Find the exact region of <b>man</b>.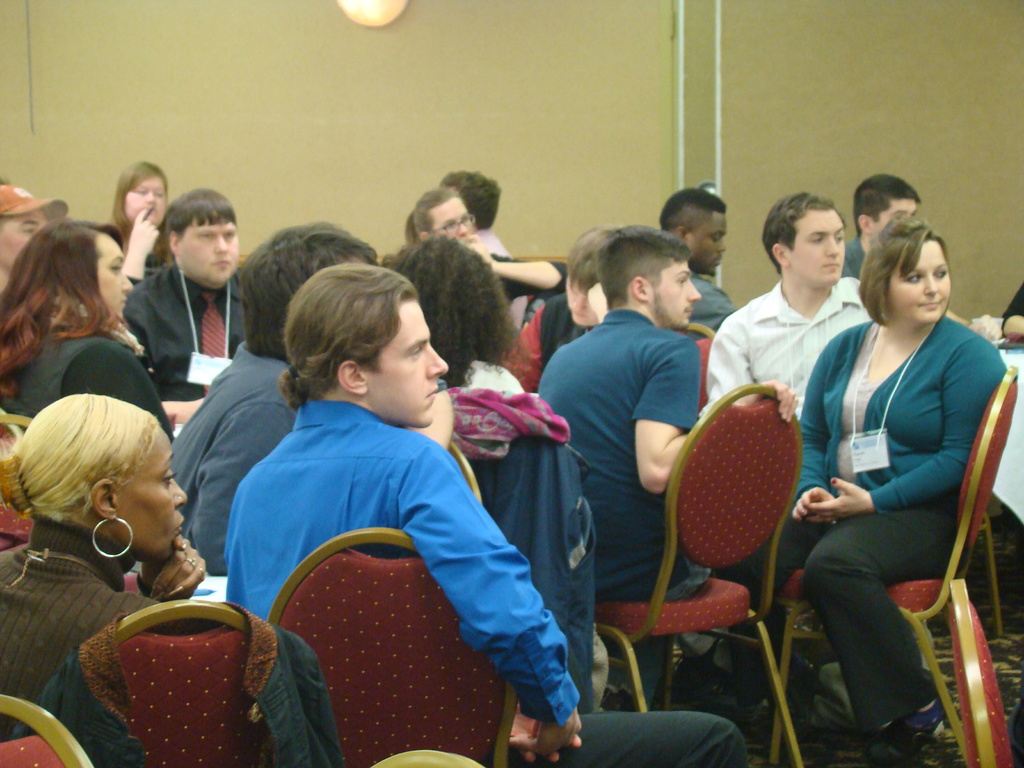
Exact region: 123:188:249:422.
